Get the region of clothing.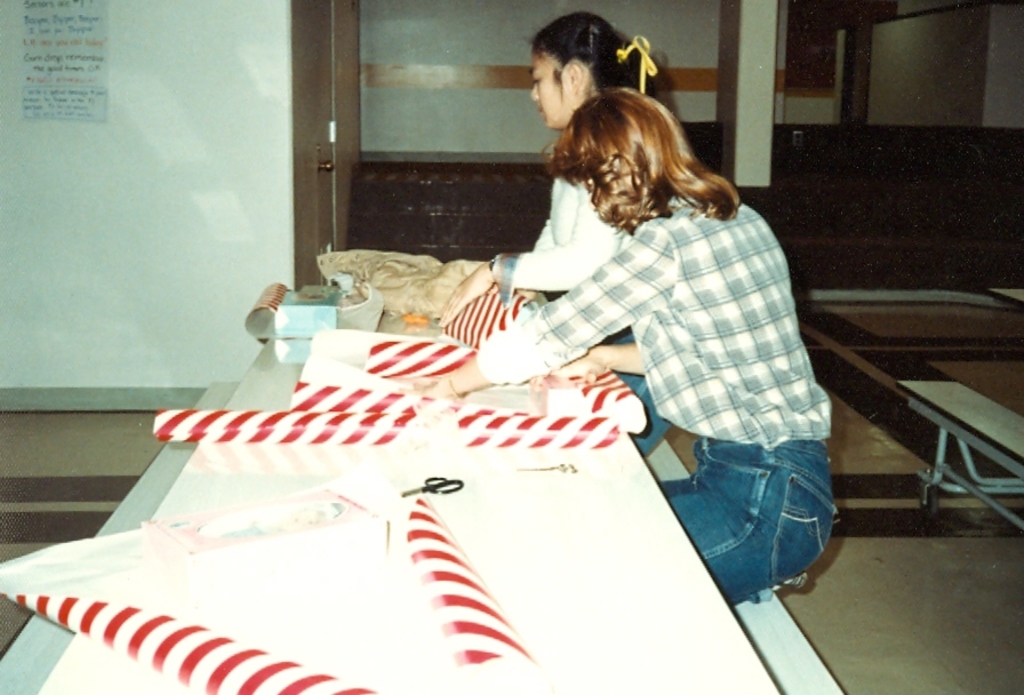
<region>525, 131, 845, 549</region>.
